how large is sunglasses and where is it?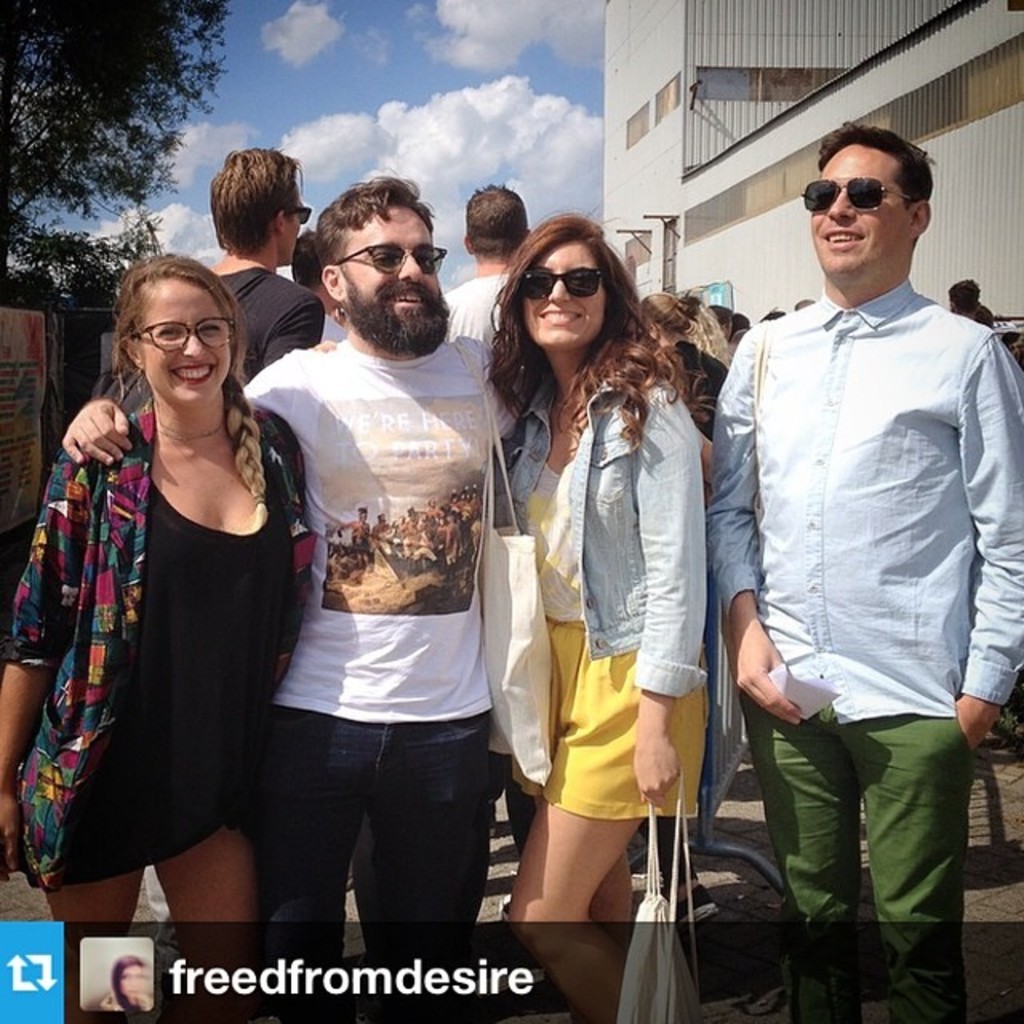
Bounding box: (left=800, top=178, right=914, bottom=214).
